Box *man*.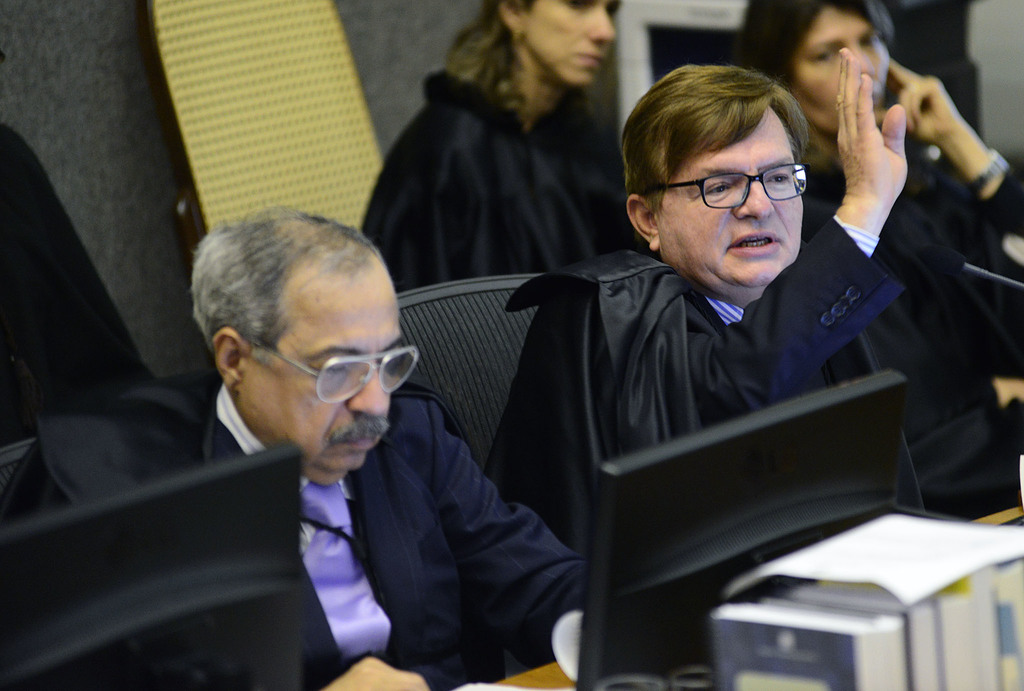
x1=65, y1=185, x2=659, y2=690.
